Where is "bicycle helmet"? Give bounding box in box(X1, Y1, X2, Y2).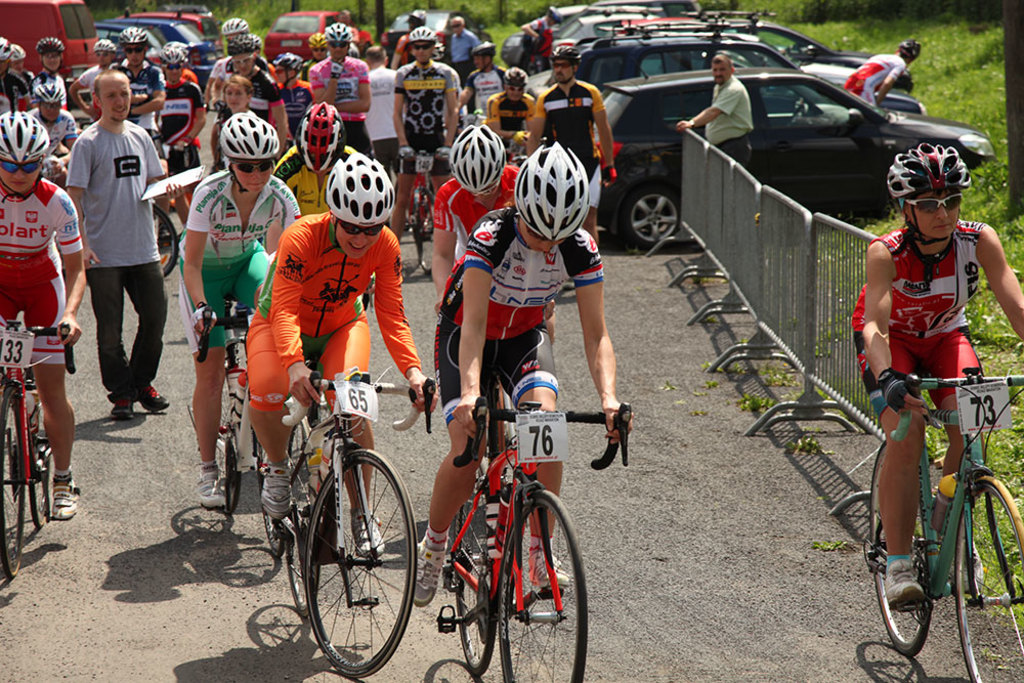
box(518, 140, 589, 239).
